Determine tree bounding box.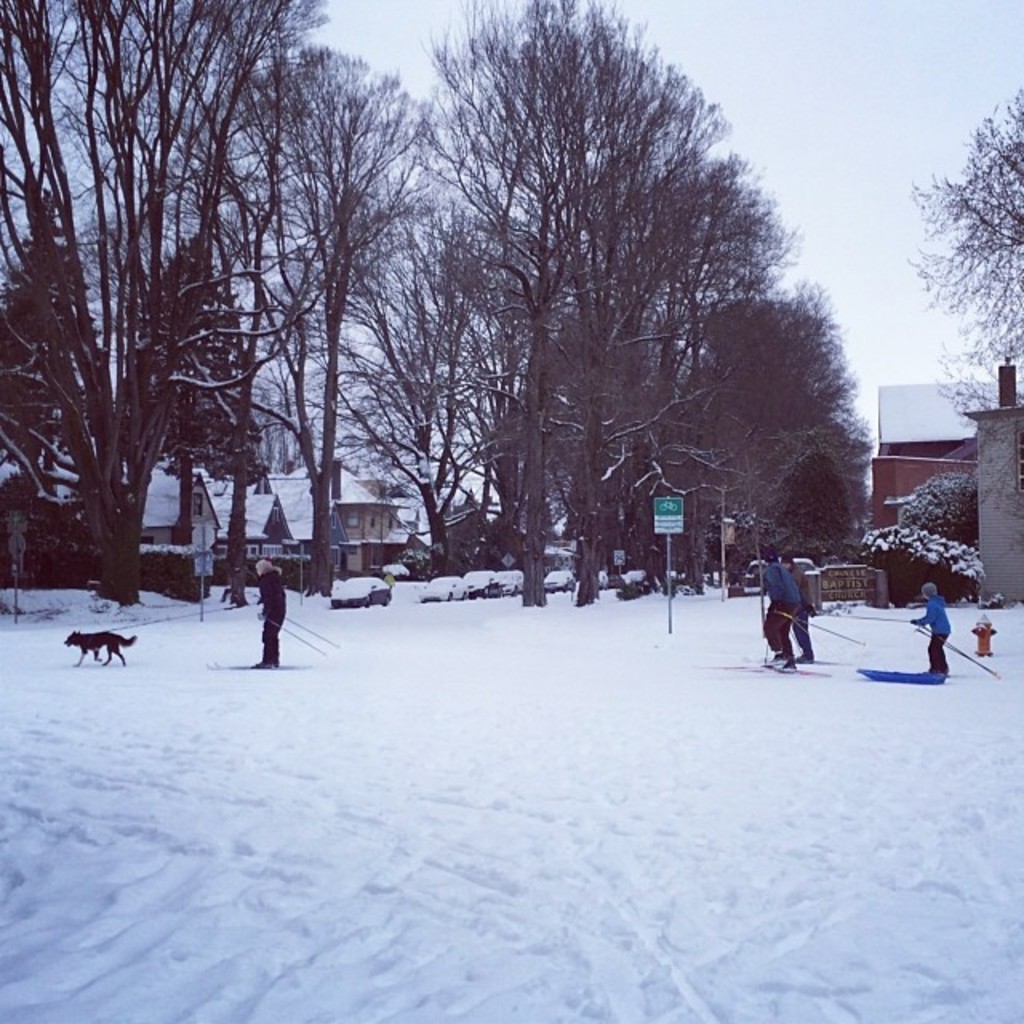
Determined: <box>416,0,739,637</box>.
